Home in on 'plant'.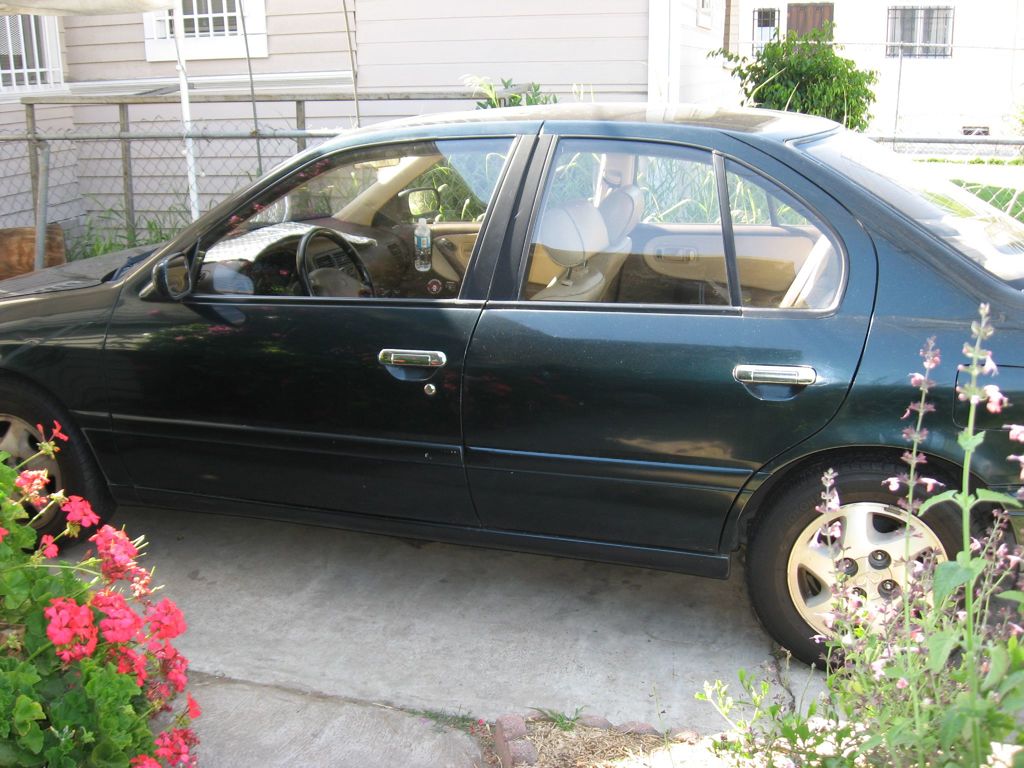
Homed in at box=[964, 166, 1023, 216].
